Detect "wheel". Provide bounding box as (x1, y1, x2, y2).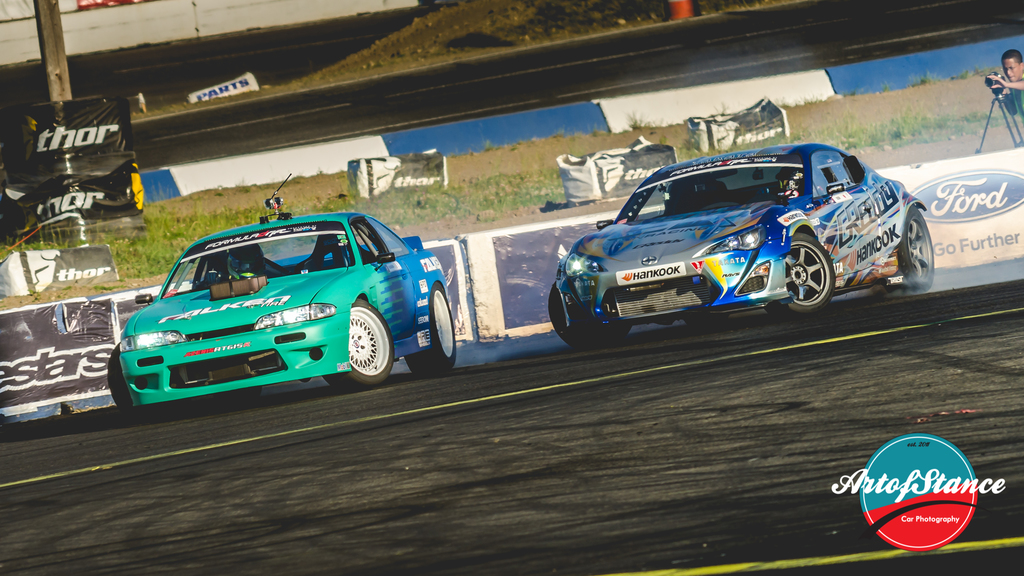
(404, 283, 456, 378).
